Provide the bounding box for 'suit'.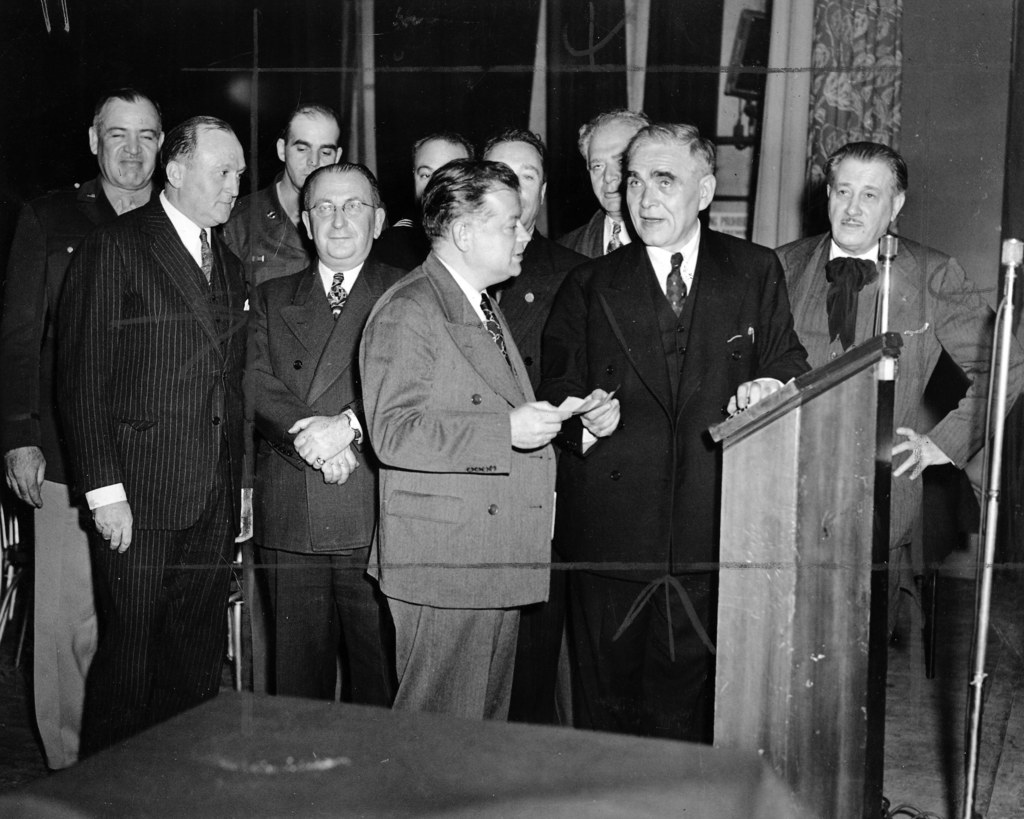
<bbox>772, 231, 1023, 640</bbox>.
